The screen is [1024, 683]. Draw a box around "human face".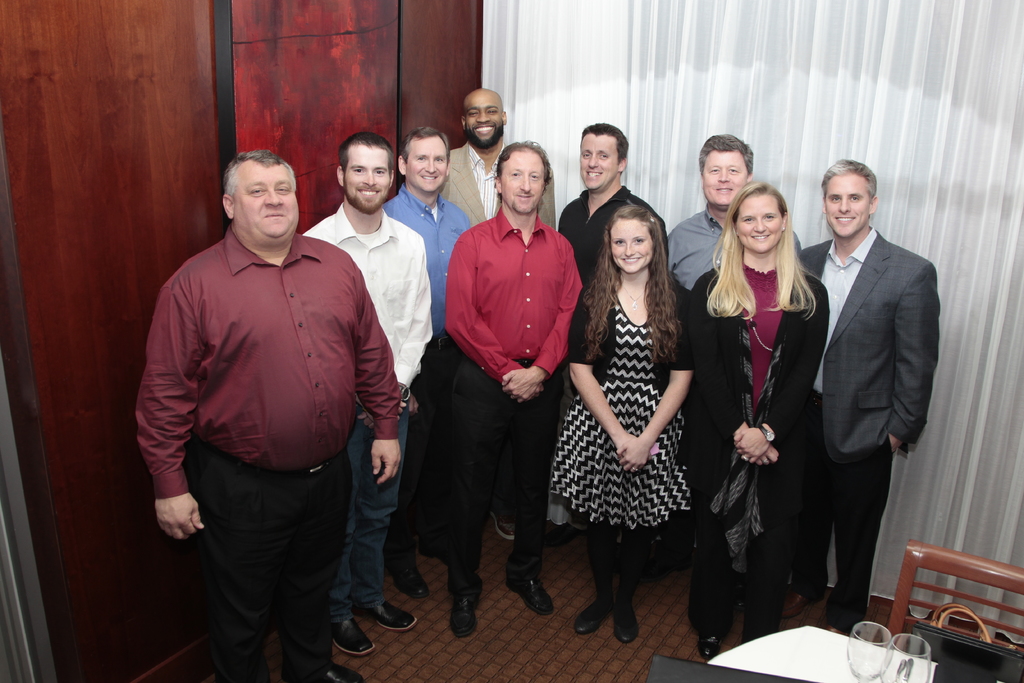
{"x1": 612, "y1": 217, "x2": 653, "y2": 273}.
